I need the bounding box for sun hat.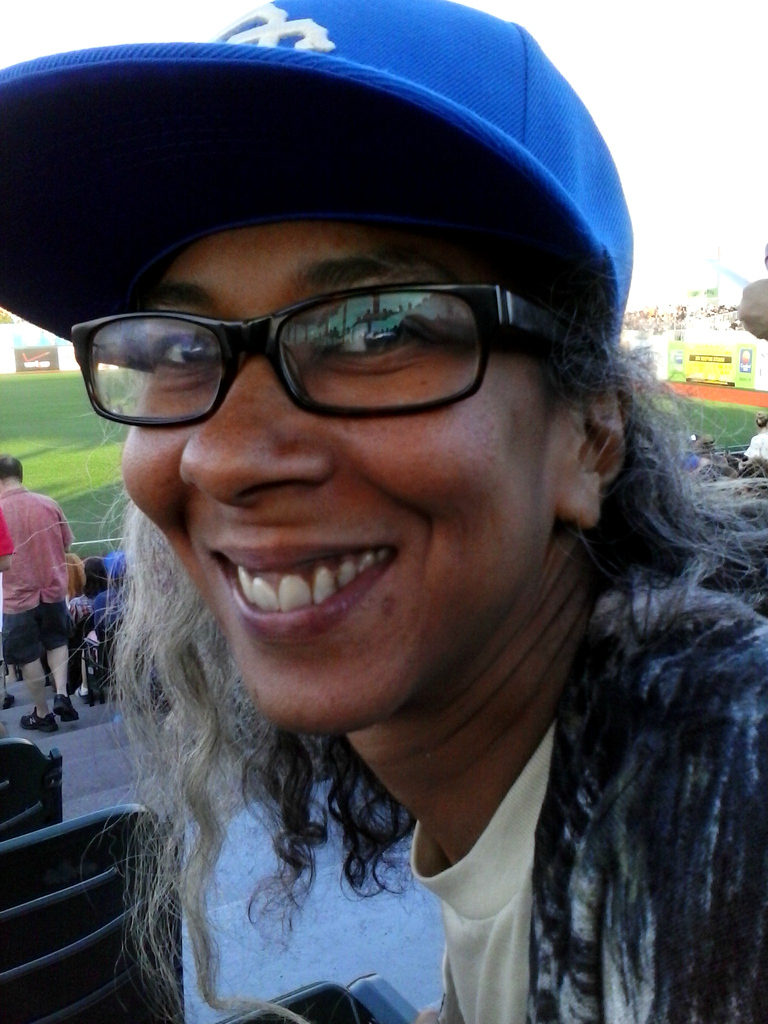
Here it is: bbox=(0, 0, 641, 371).
